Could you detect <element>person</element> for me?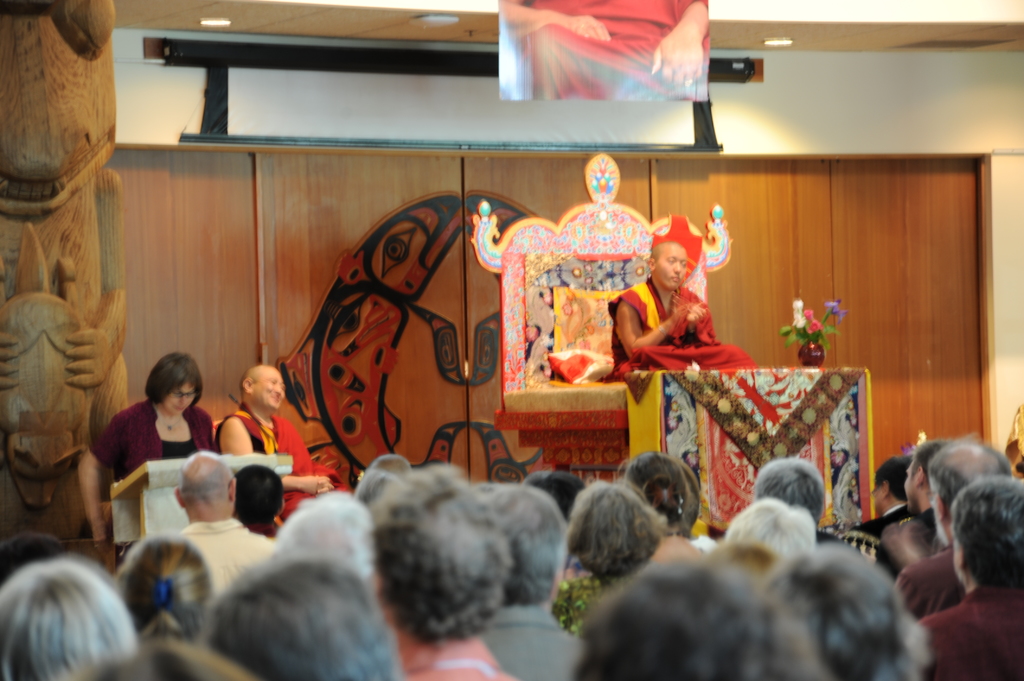
Detection result: Rect(750, 456, 849, 545).
